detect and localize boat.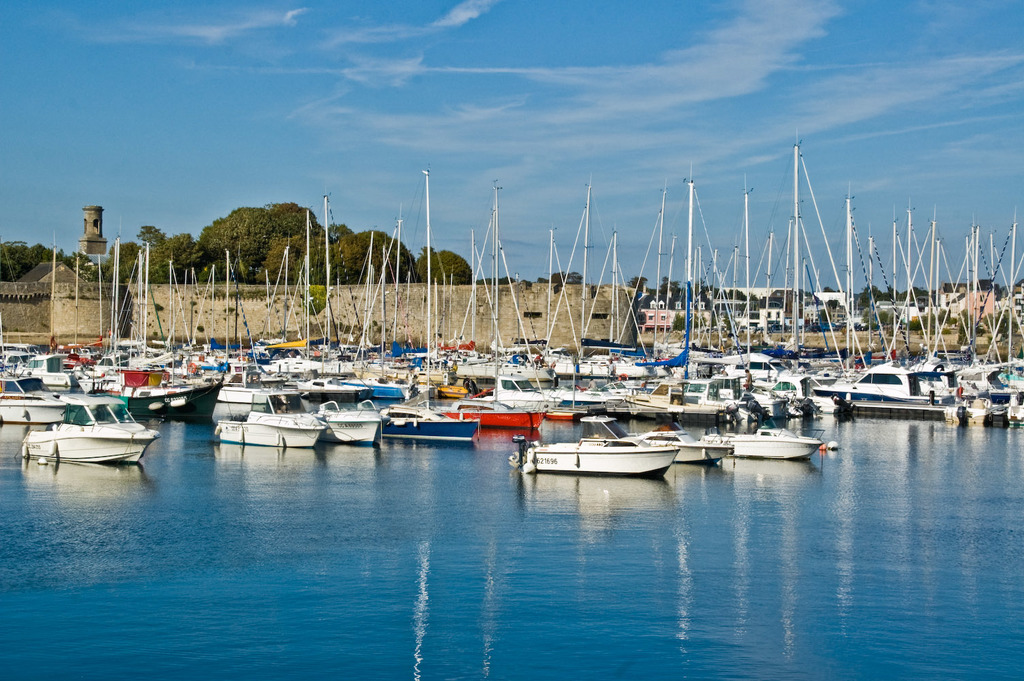
Localized at (95,217,228,417).
